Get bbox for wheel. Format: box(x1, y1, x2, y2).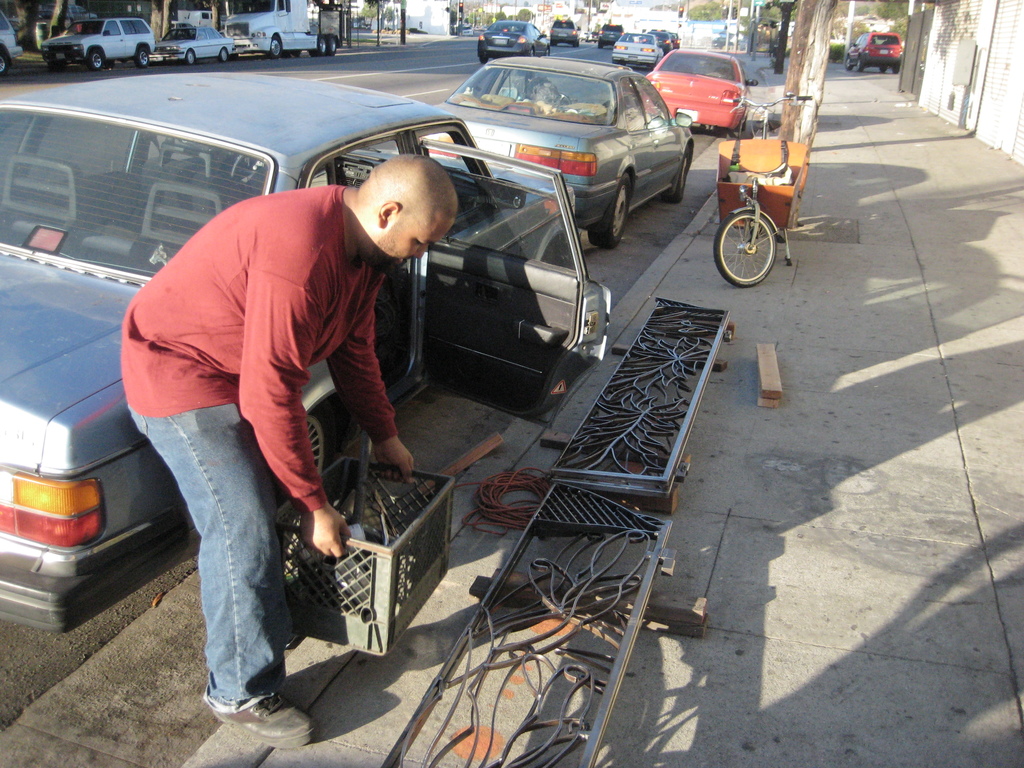
box(588, 168, 627, 249).
